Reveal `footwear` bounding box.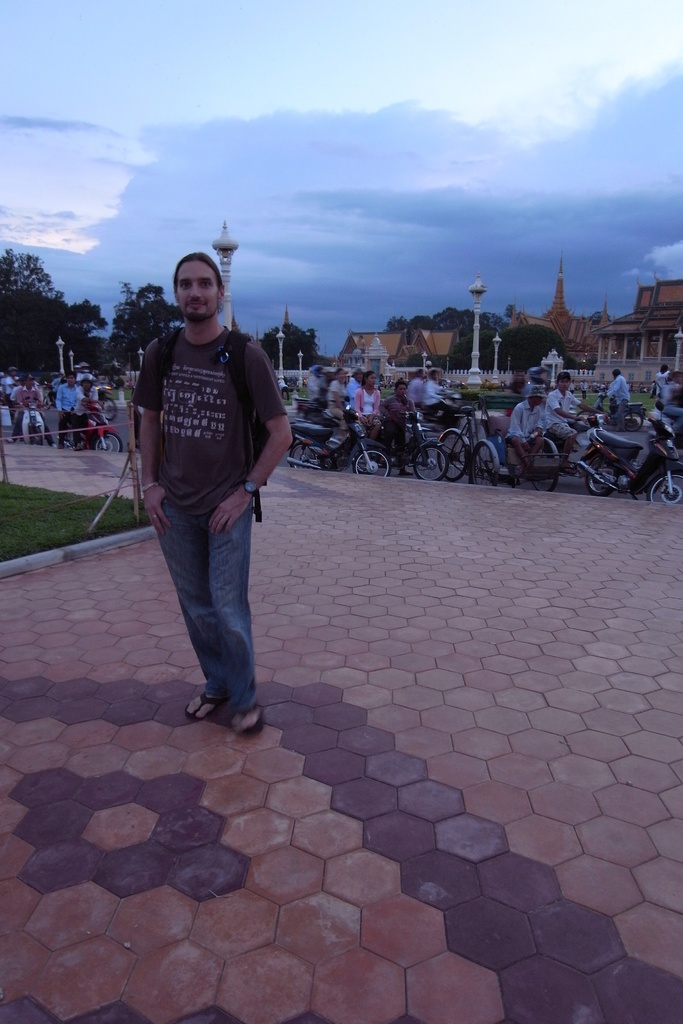
Revealed: 228,708,268,727.
